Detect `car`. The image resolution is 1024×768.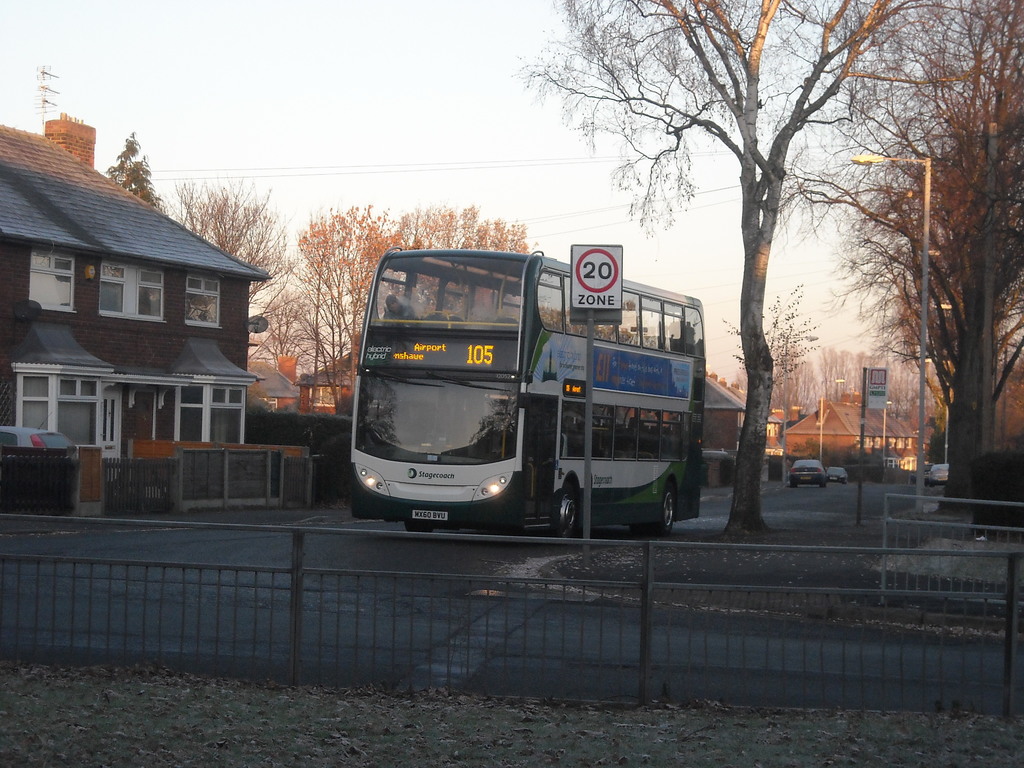
<region>927, 461, 948, 484</region>.
